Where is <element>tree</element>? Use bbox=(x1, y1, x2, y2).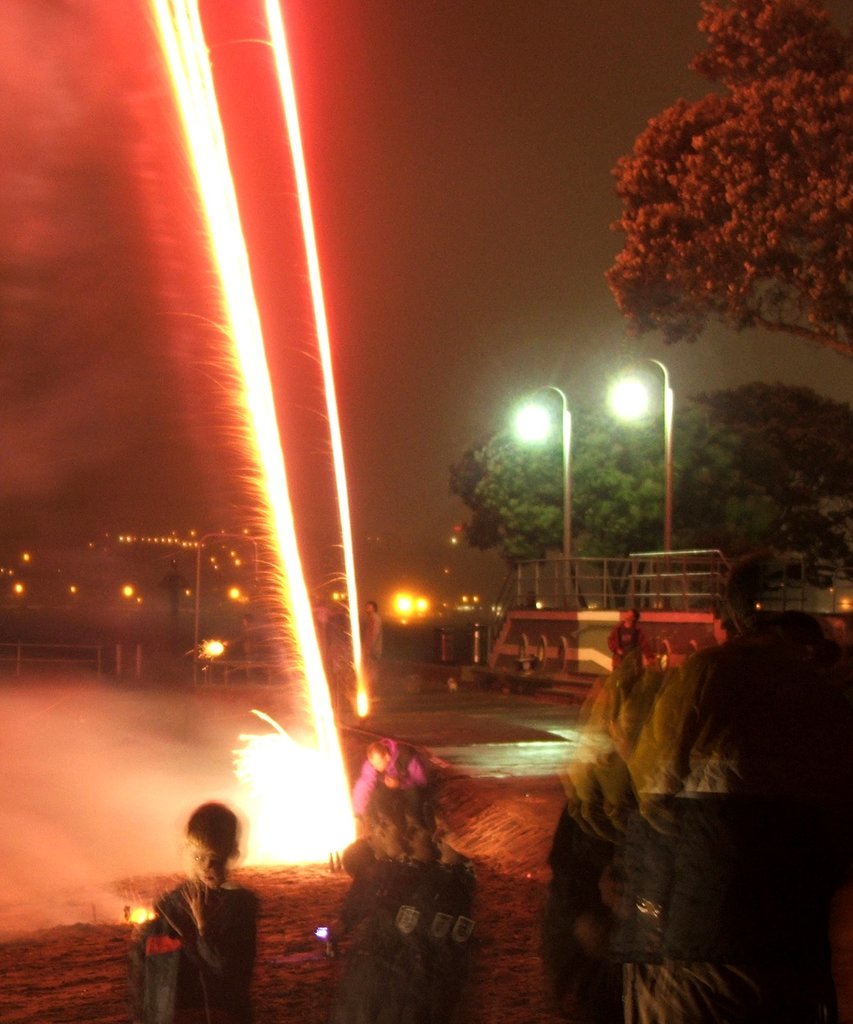
bbox=(605, 0, 852, 374).
